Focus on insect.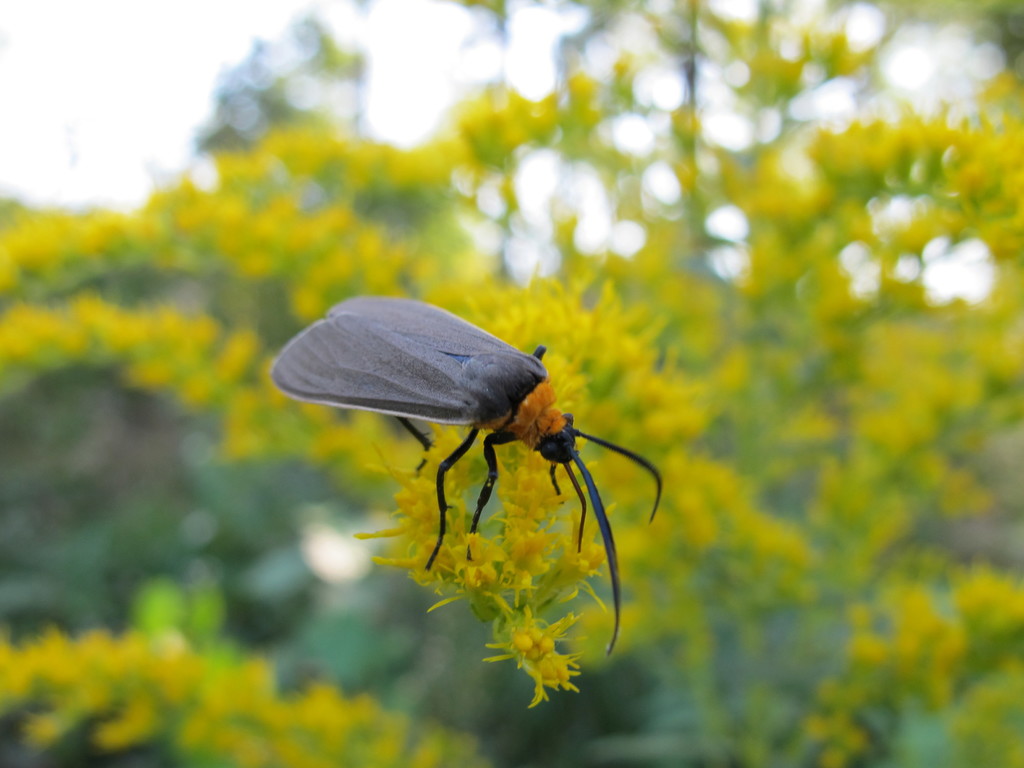
Focused at x1=273 y1=288 x2=669 y2=657.
